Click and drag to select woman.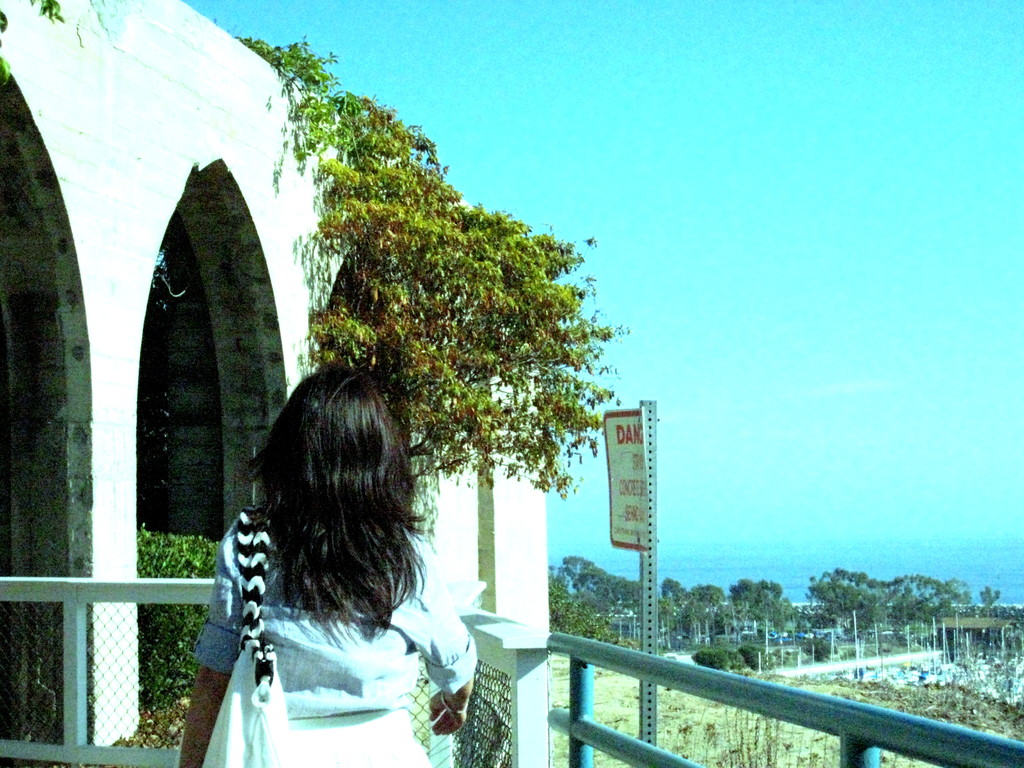
Selection: 169 366 480 767.
